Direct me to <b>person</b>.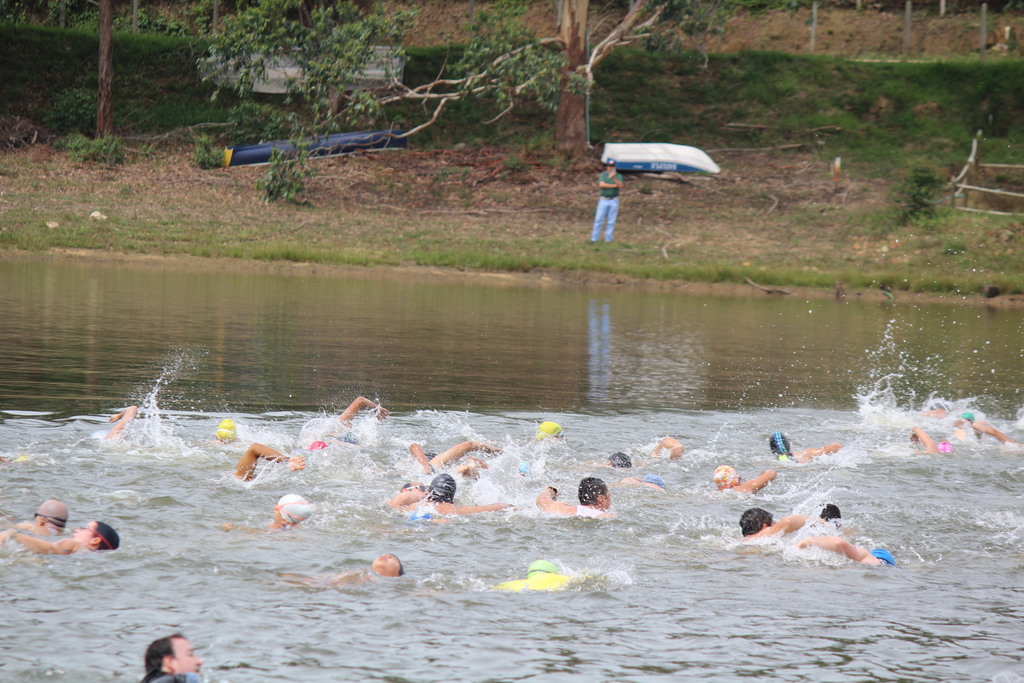
Direction: Rect(313, 554, 419, 589).
